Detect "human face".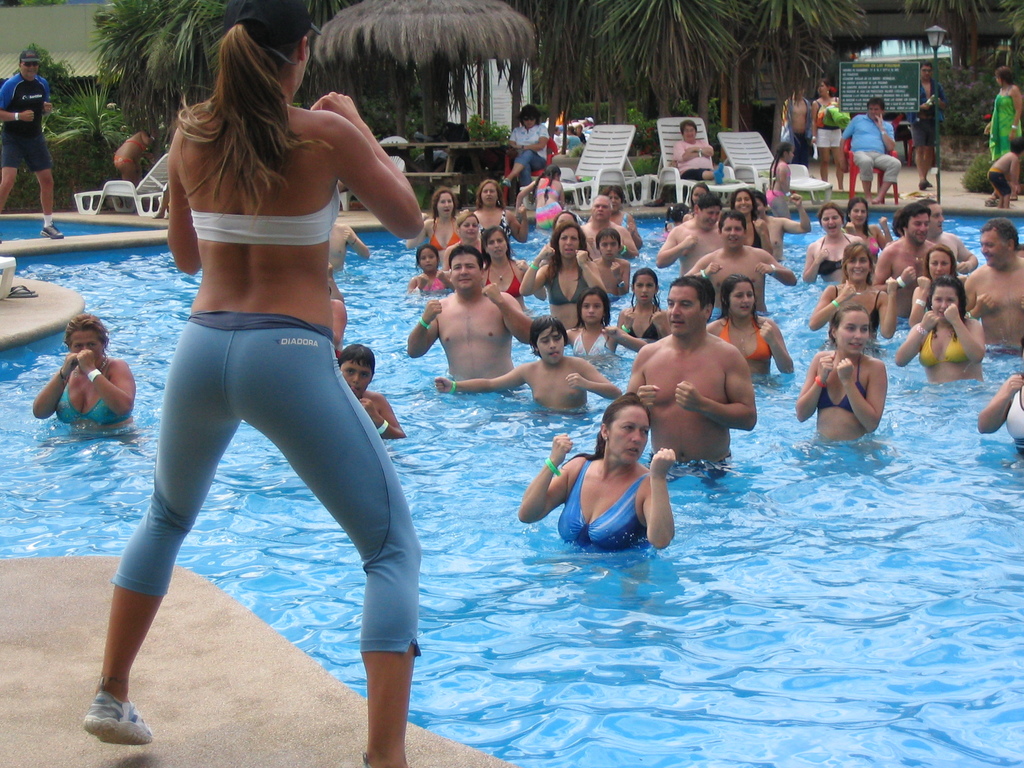
Detected at {"left": 698, "top": 203, "right": 721, "bottom": 233}.
